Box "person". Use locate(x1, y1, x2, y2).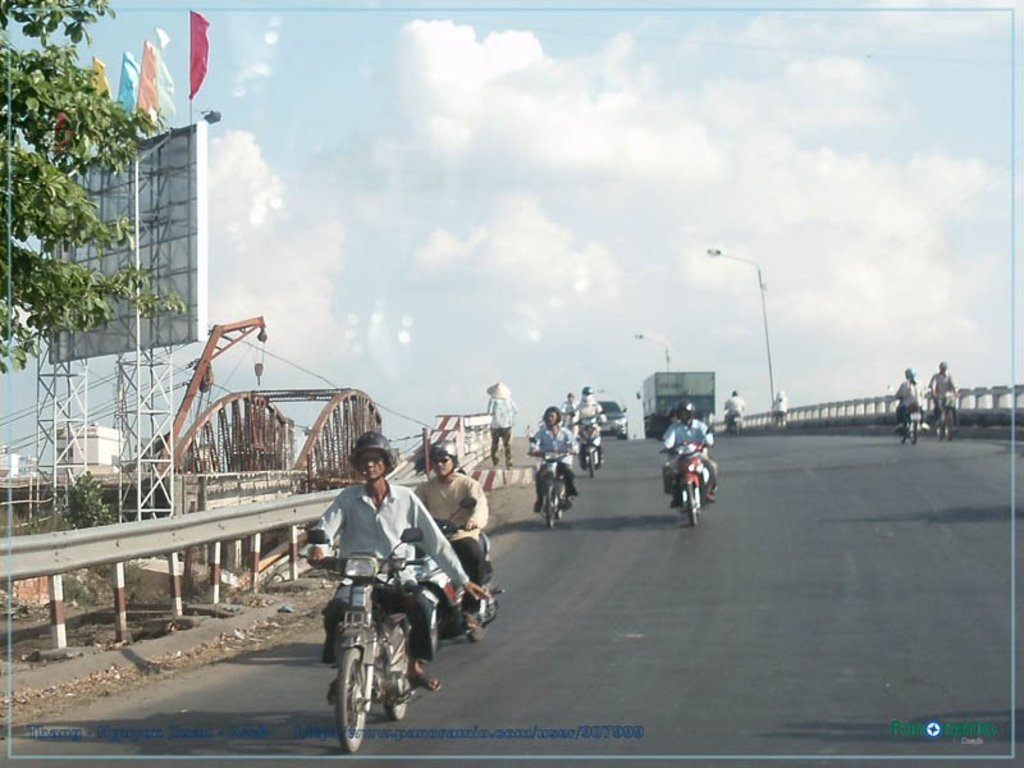
locate(924, 358, 961, 425).
